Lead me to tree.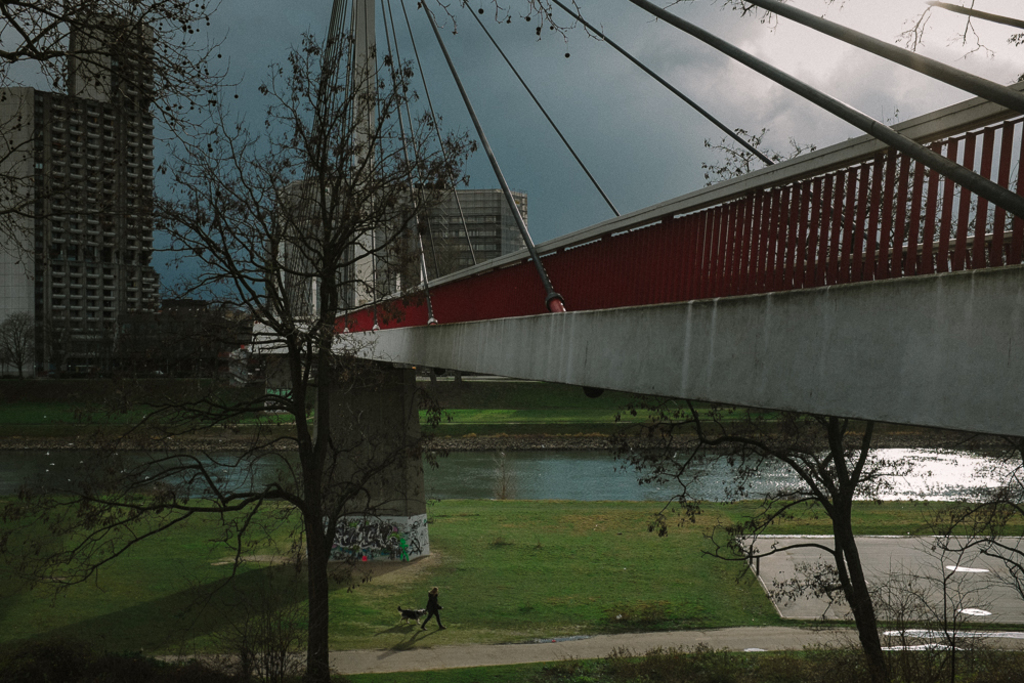
Lead to crop(0, 313, 48, 385).
